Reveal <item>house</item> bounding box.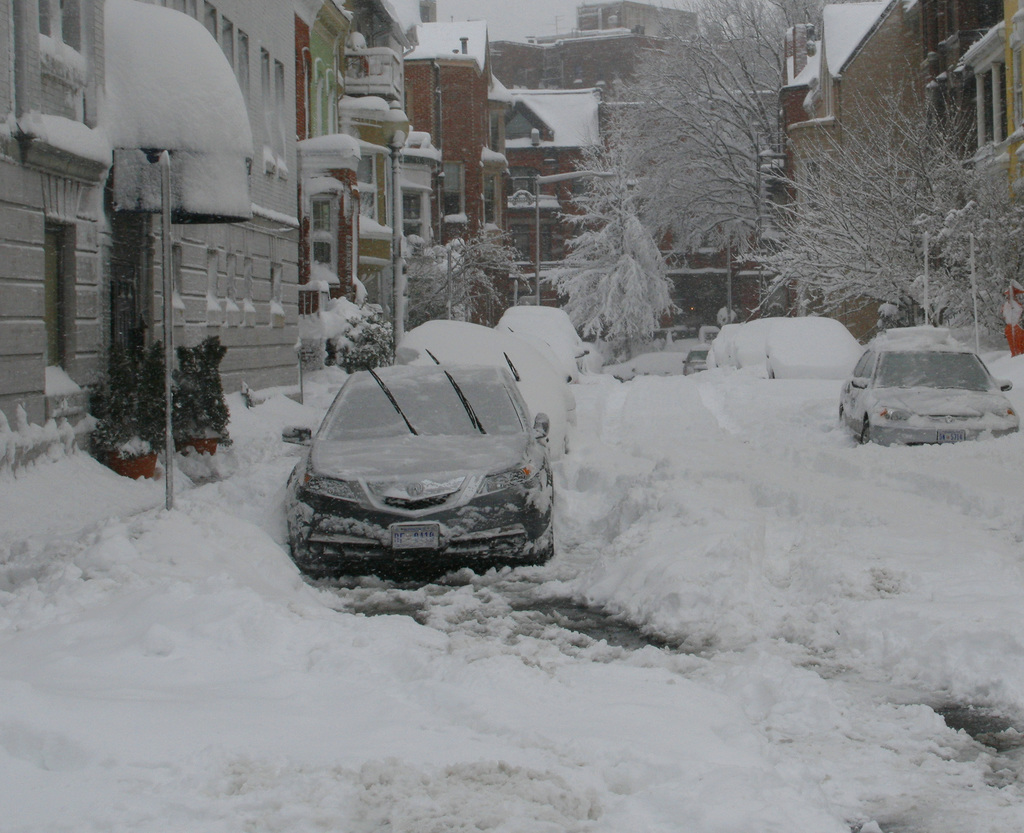
Revealed: [left=397, top=19, right=525, bottom=323].
